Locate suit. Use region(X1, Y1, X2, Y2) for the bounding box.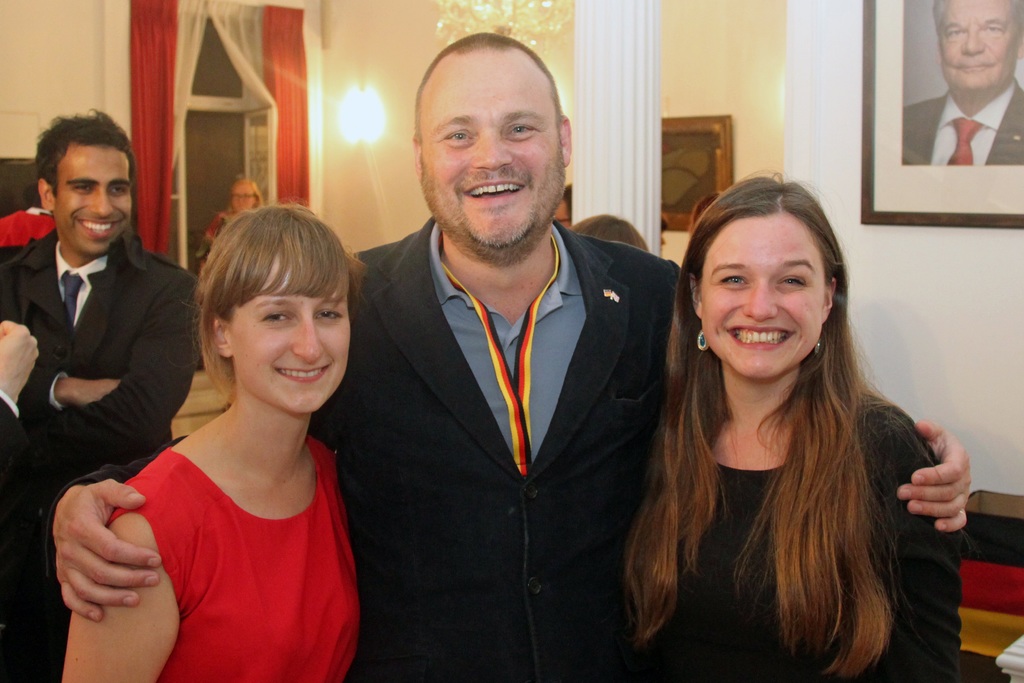
region(388, 136, 796, 659).
